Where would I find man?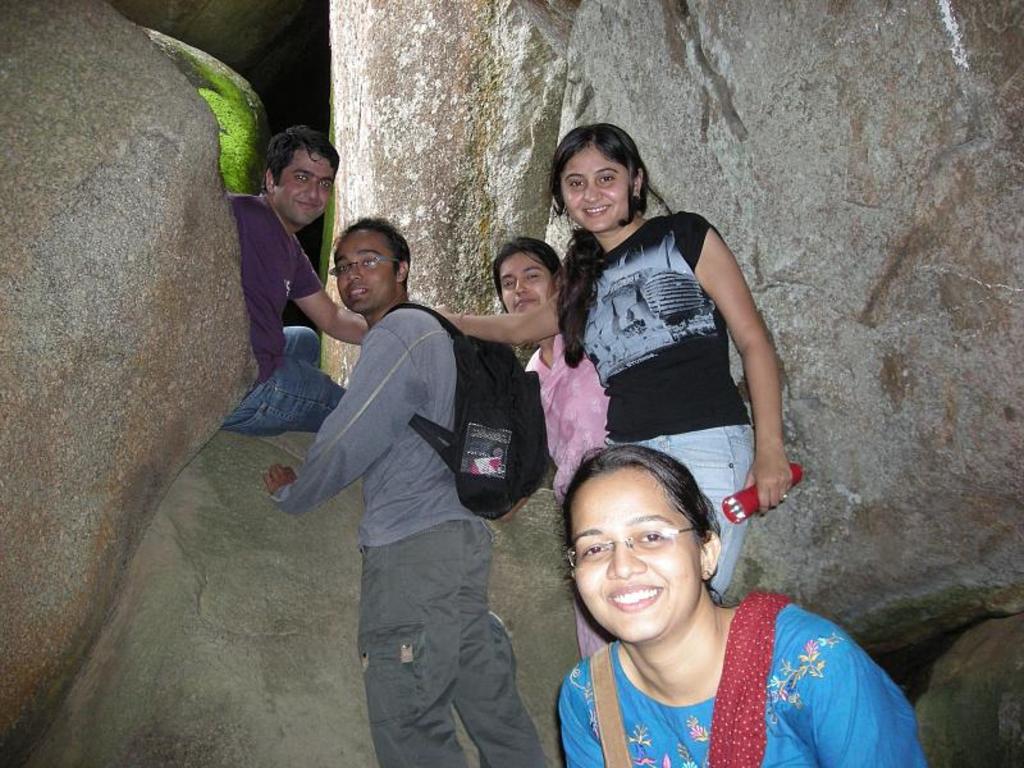
At bbox(227, 123, 375, 435).
